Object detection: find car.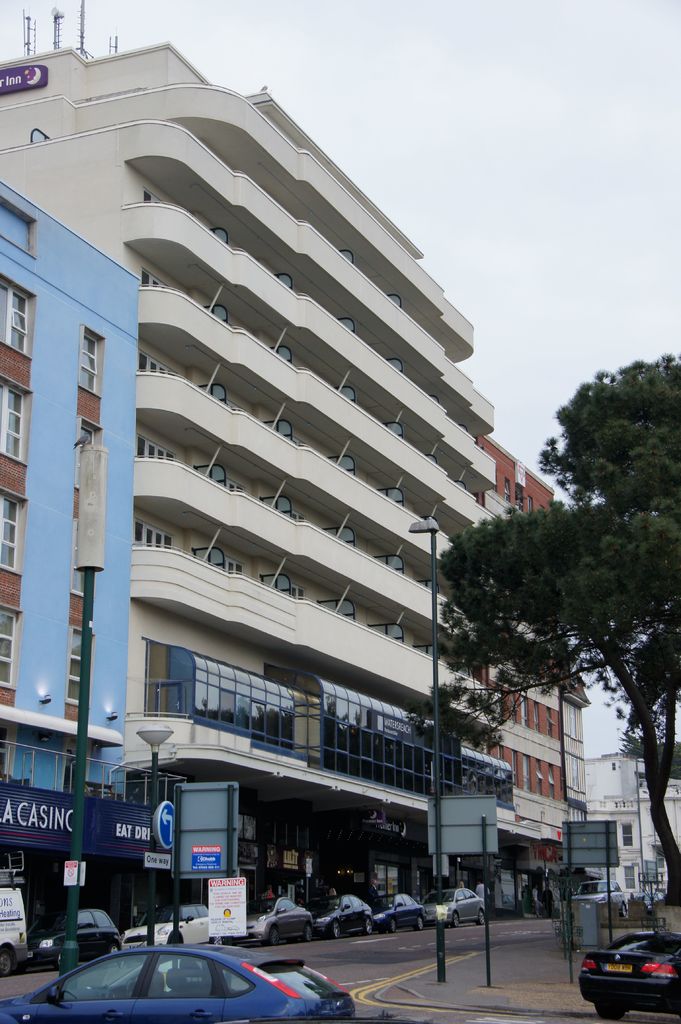
bbox=(429, 883, 486, 928).
